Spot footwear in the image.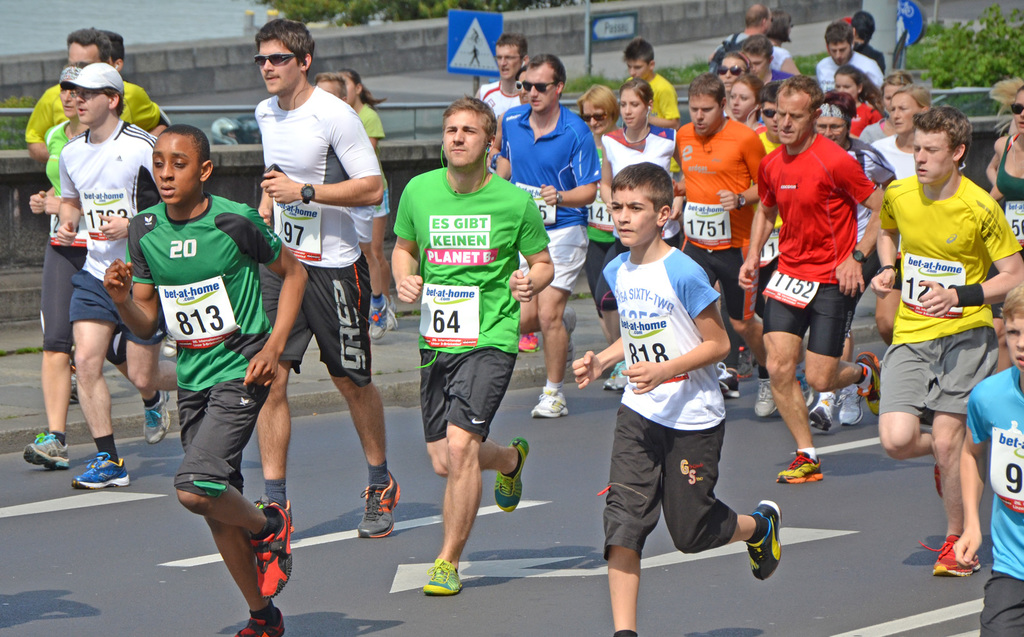
footwear found at BBox(740, 502, 781, 583).
